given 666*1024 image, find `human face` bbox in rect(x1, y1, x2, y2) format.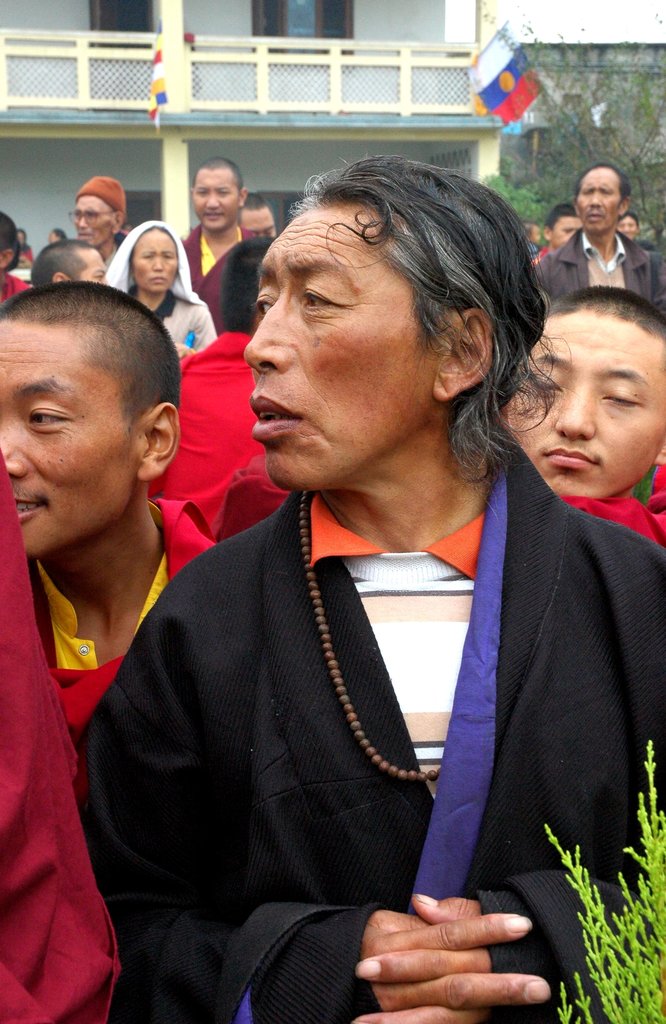
rect(14, 232, 23, 244).
